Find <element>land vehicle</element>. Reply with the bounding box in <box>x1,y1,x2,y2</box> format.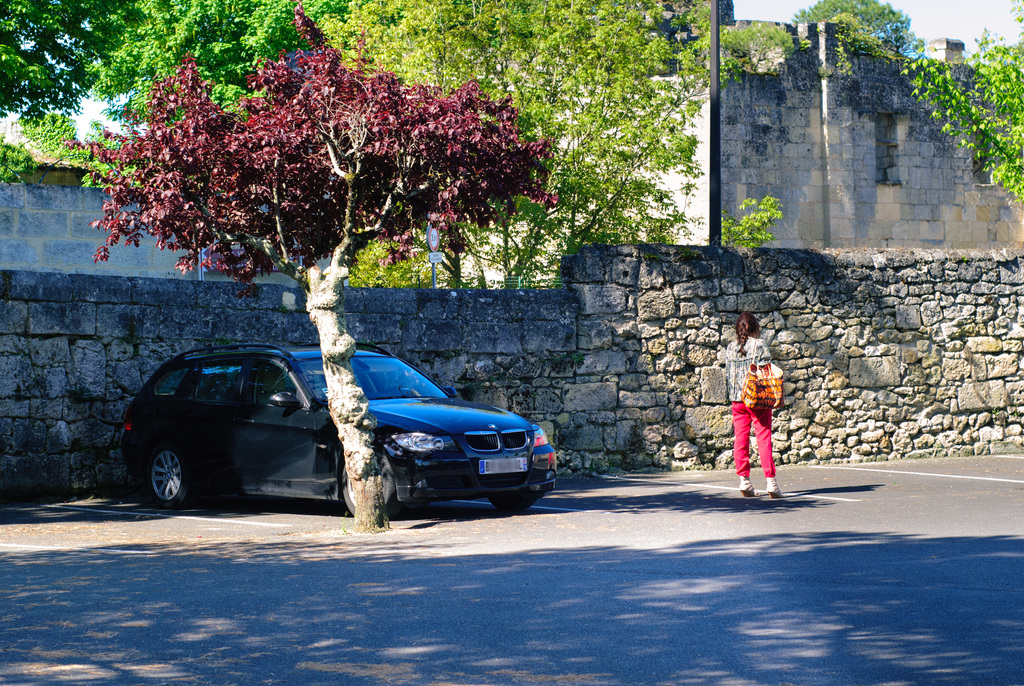
<box>121,295,584,514</box>.
